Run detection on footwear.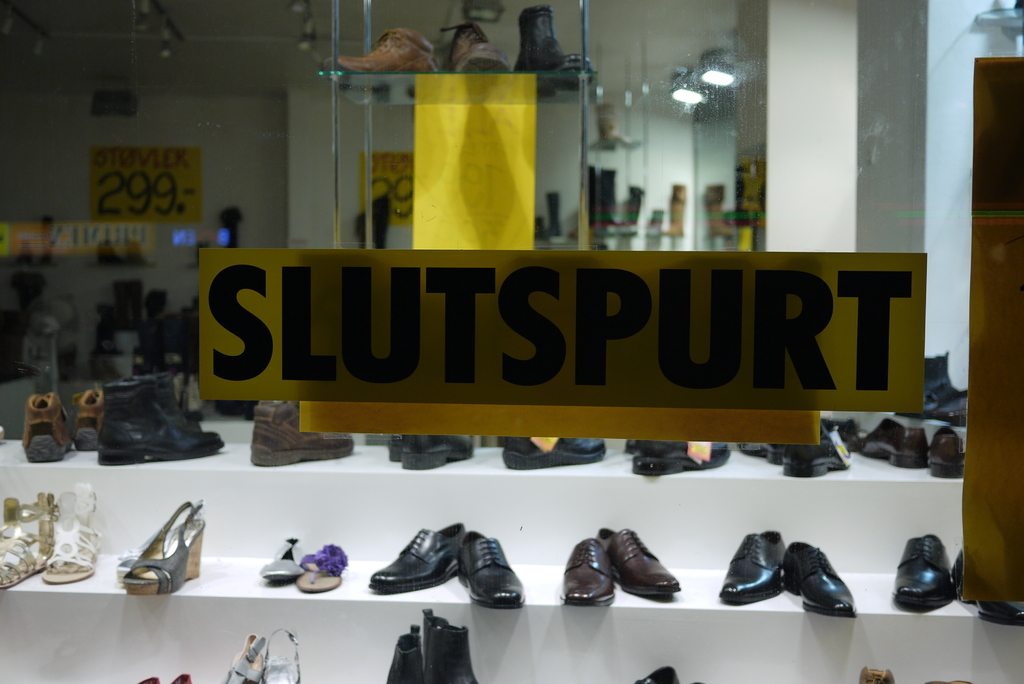
Result: [x1=172, y1=672, x2=192, y2=683].
